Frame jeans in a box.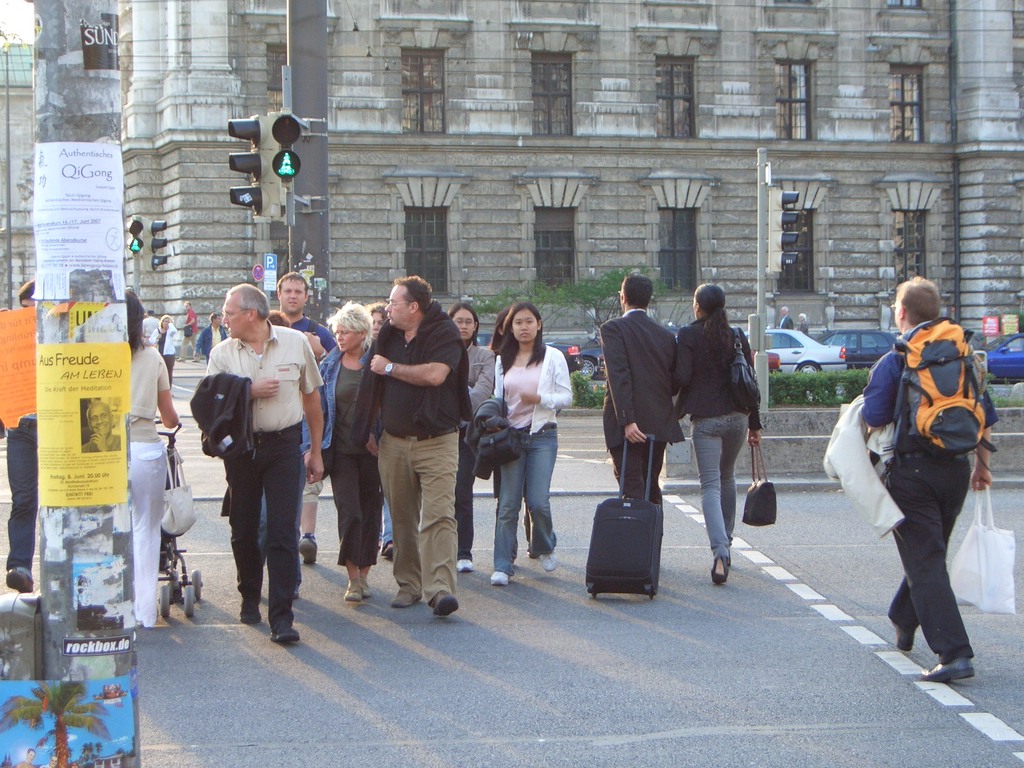
left=237, top=431, right=305, bottom=626.
